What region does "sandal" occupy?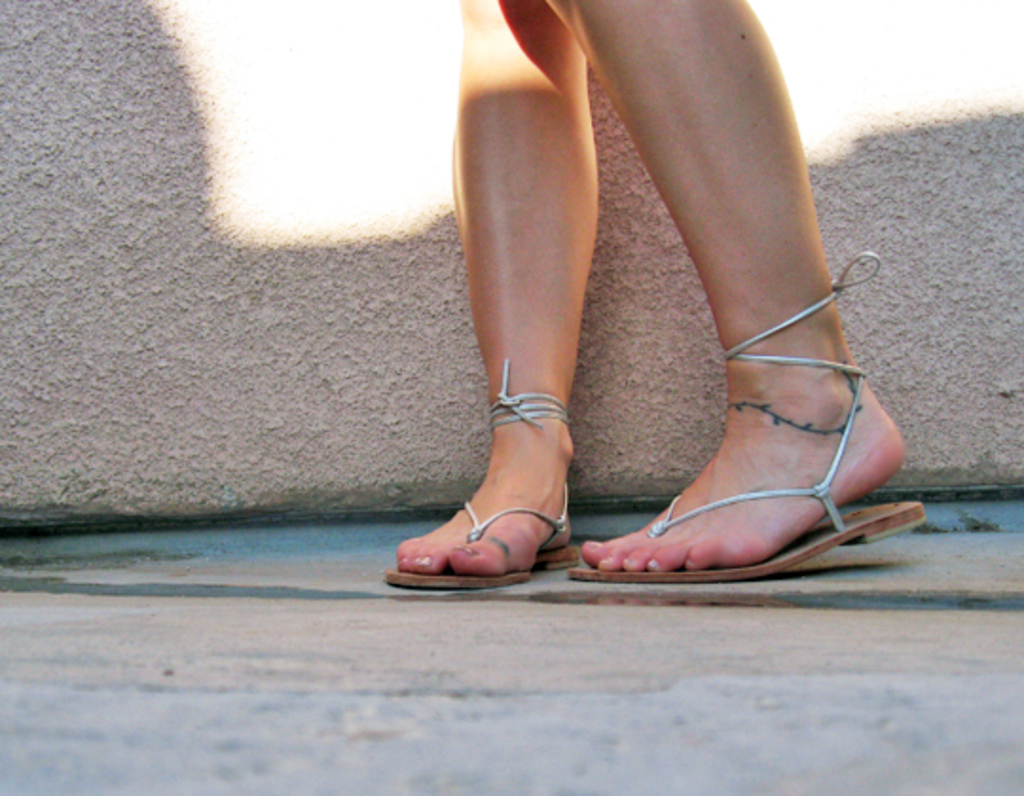
573/254/920/578.
